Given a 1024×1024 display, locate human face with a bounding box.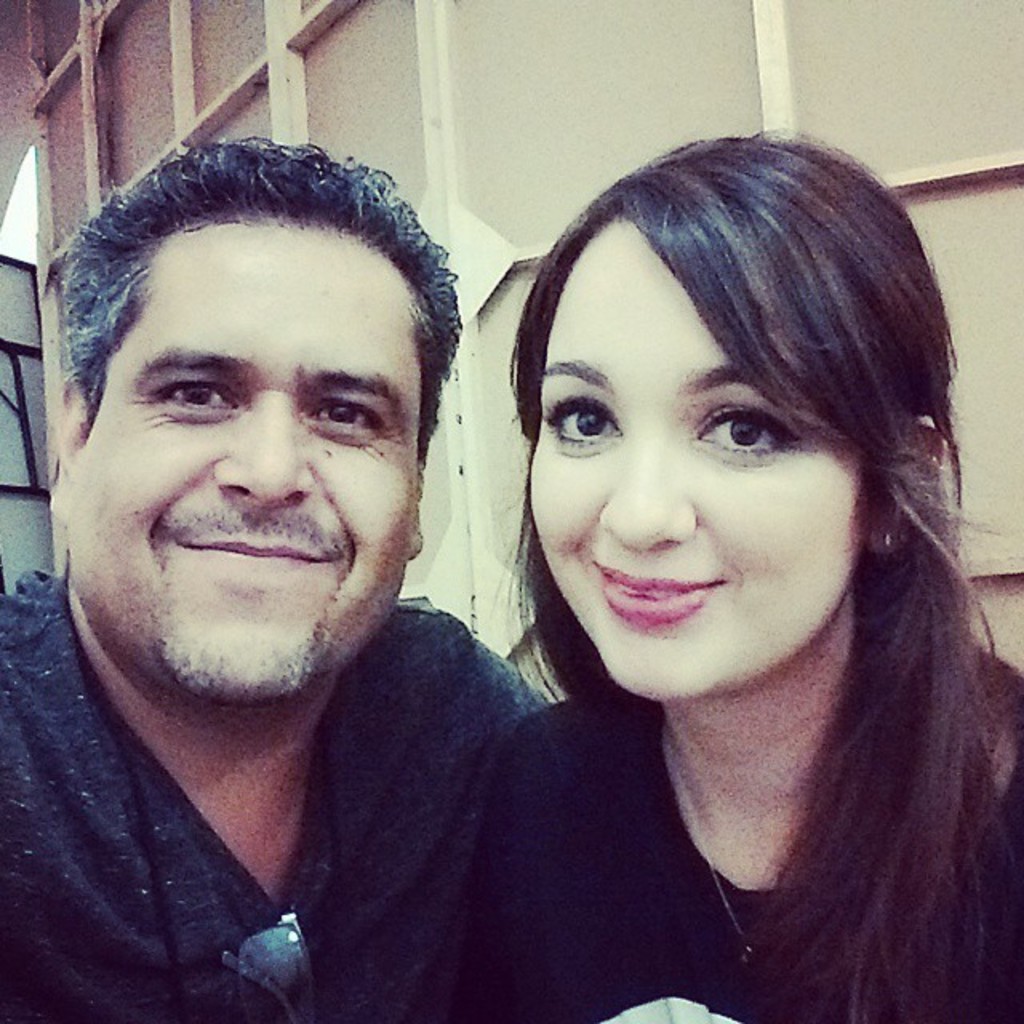
Located: 66/222/422/698.
